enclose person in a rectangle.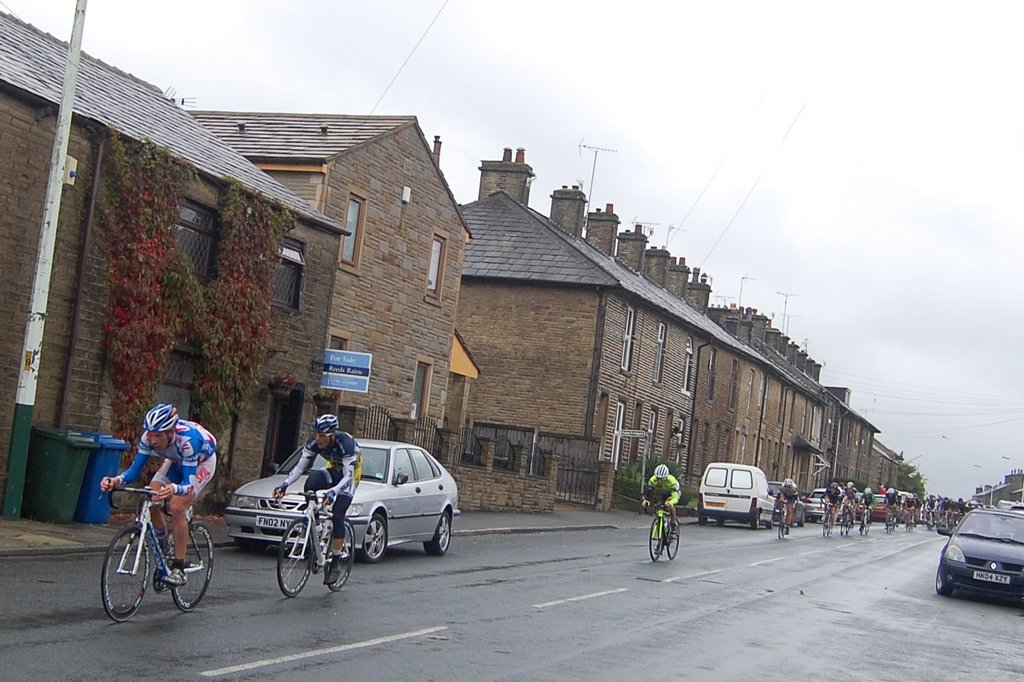
(left=652, top=461, right=691, bottom=569).
